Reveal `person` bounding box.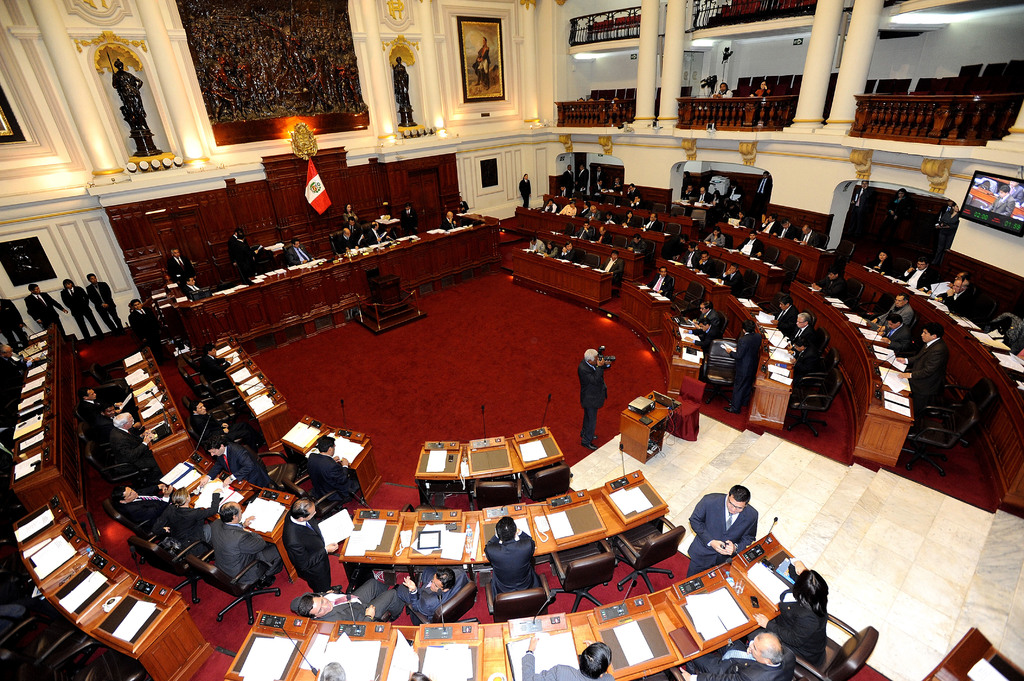
Revealed: <box>286,234,310,264</box>.
